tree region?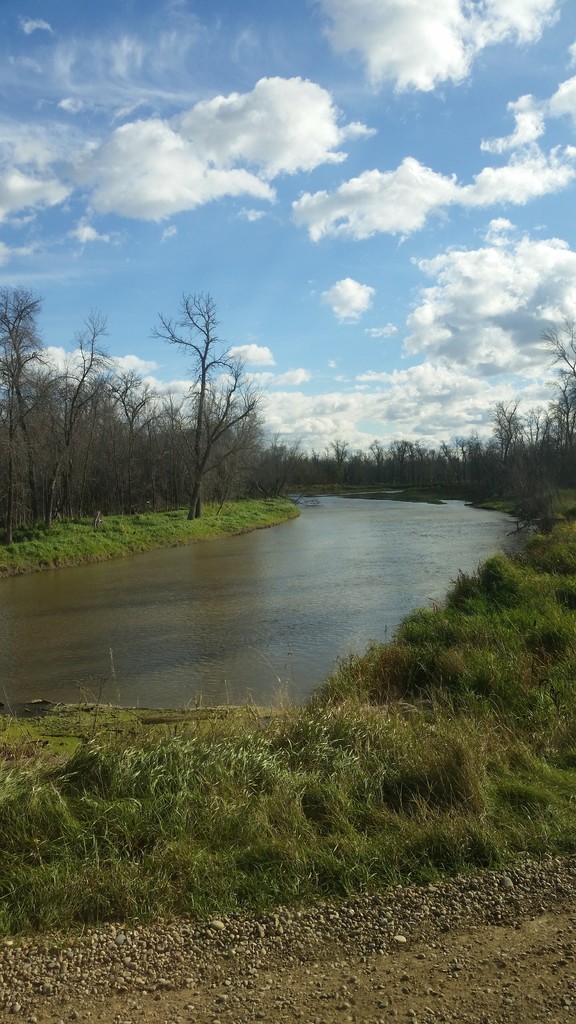
547:319:575:493
